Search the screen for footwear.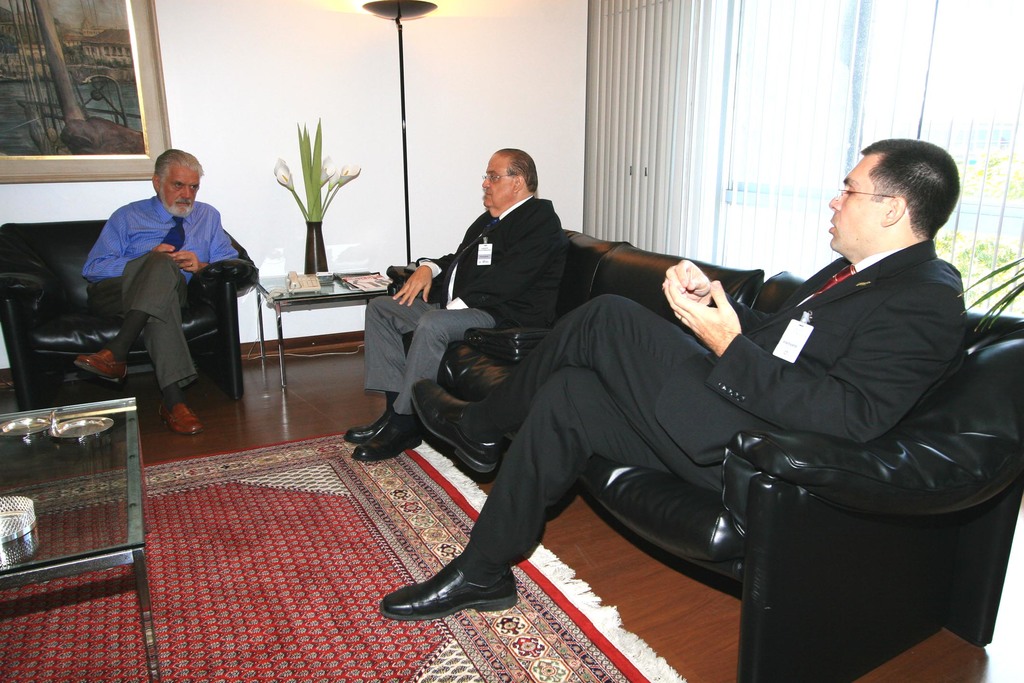
Found at (x1=408, y1=378, x2=507, y2=473).
